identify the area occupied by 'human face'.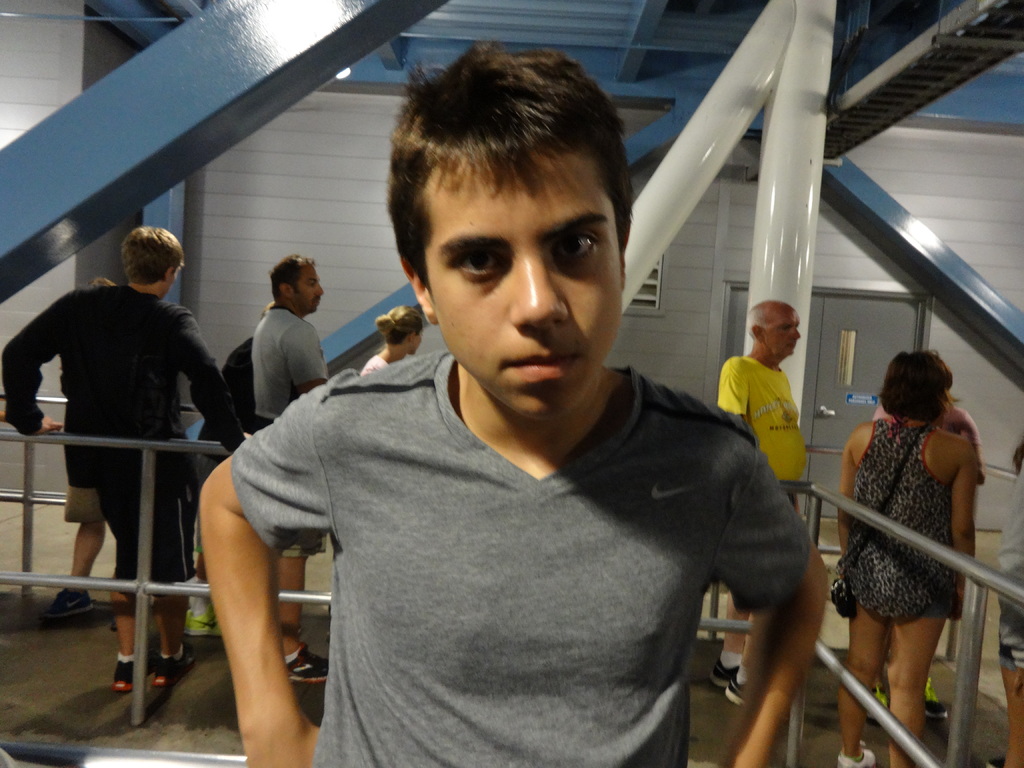
Area: [x1=419, y1=140, x2=623, y2=419].
